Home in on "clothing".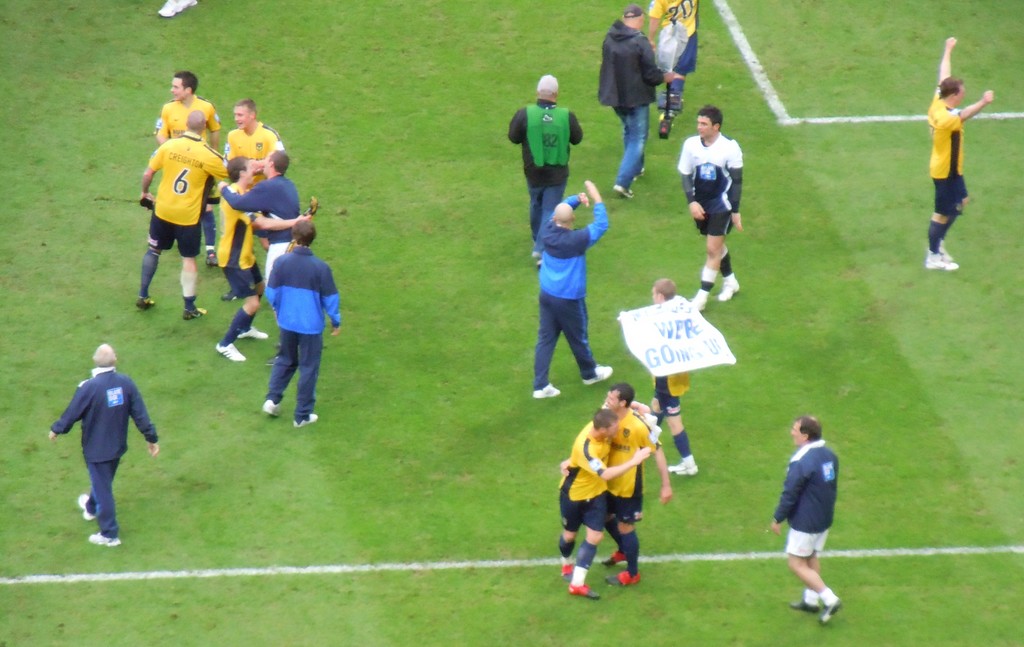
Homed in at <box>648,375,691,418</box>.
